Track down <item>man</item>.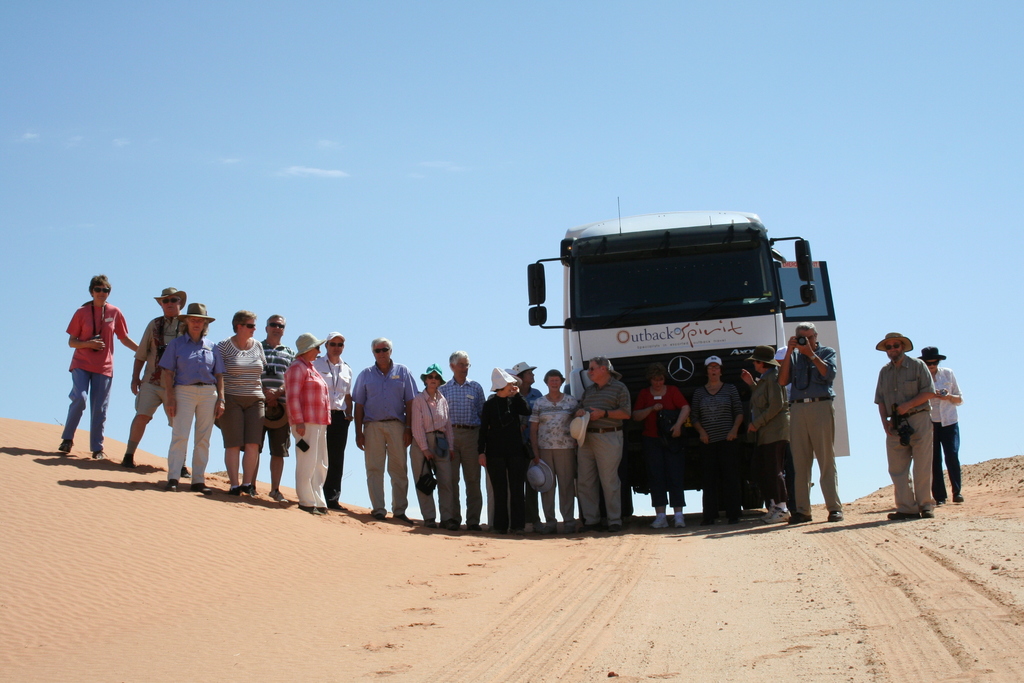
Tracked to x1=916 y1=345 x2=966 y2=502.
